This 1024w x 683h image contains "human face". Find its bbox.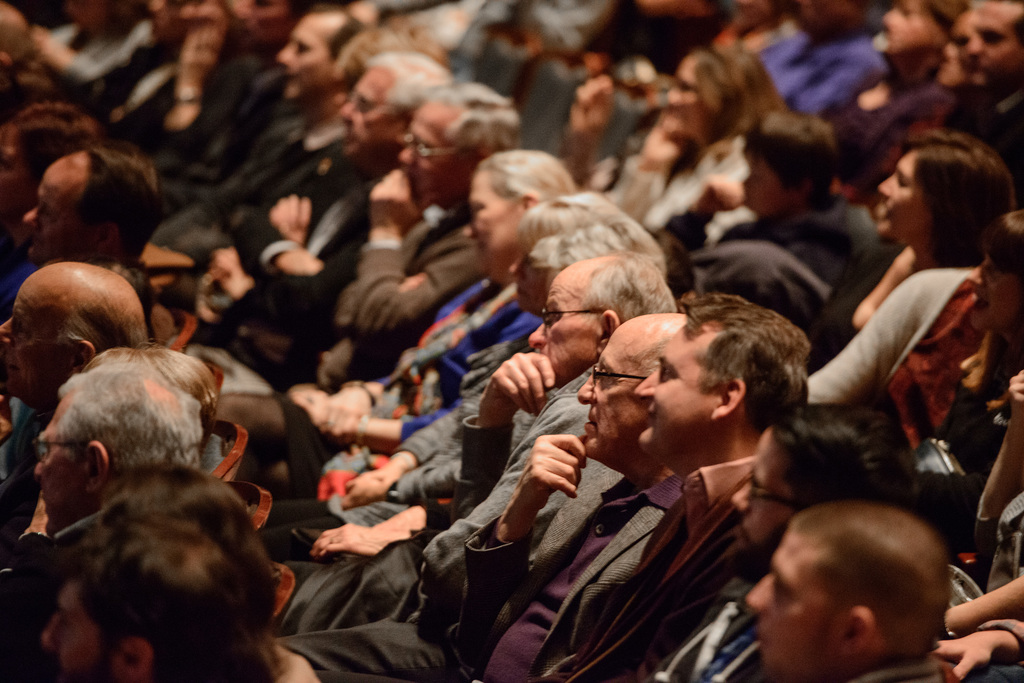
pyautogui.locateOnScreen(572, 321, 660, 461).
